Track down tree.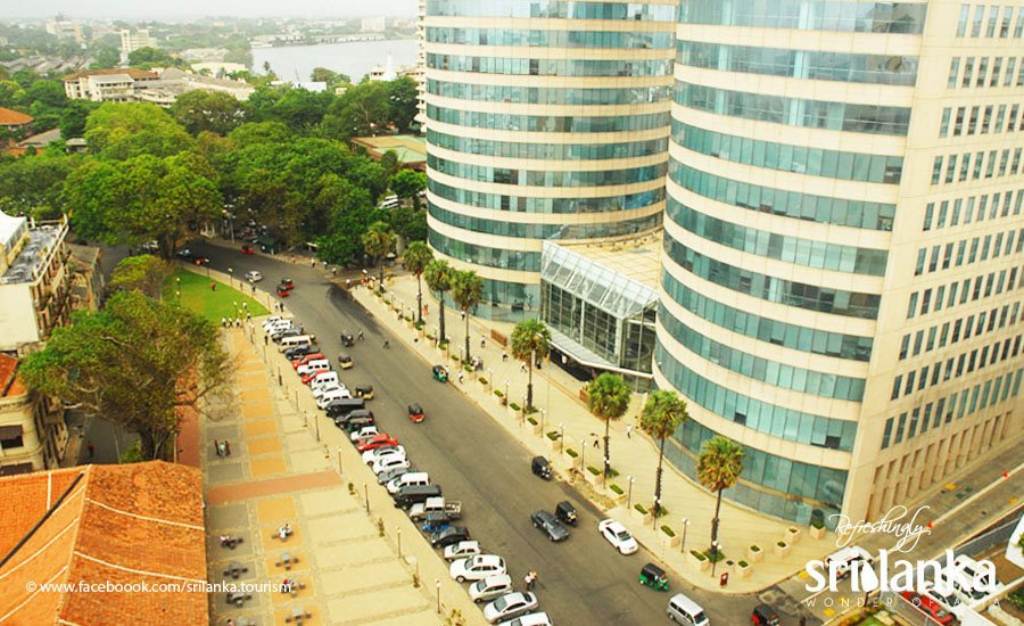
Tracked to bbox=[420, 256, 451, 341].
